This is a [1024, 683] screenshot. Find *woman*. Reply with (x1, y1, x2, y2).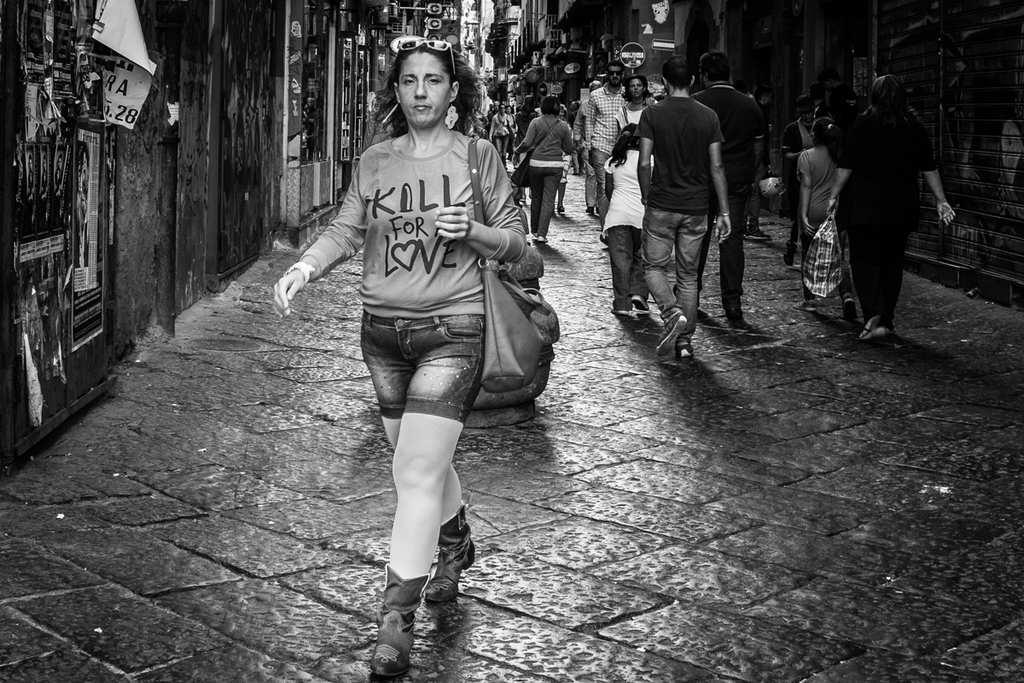
(823, 73, 959, 346).
